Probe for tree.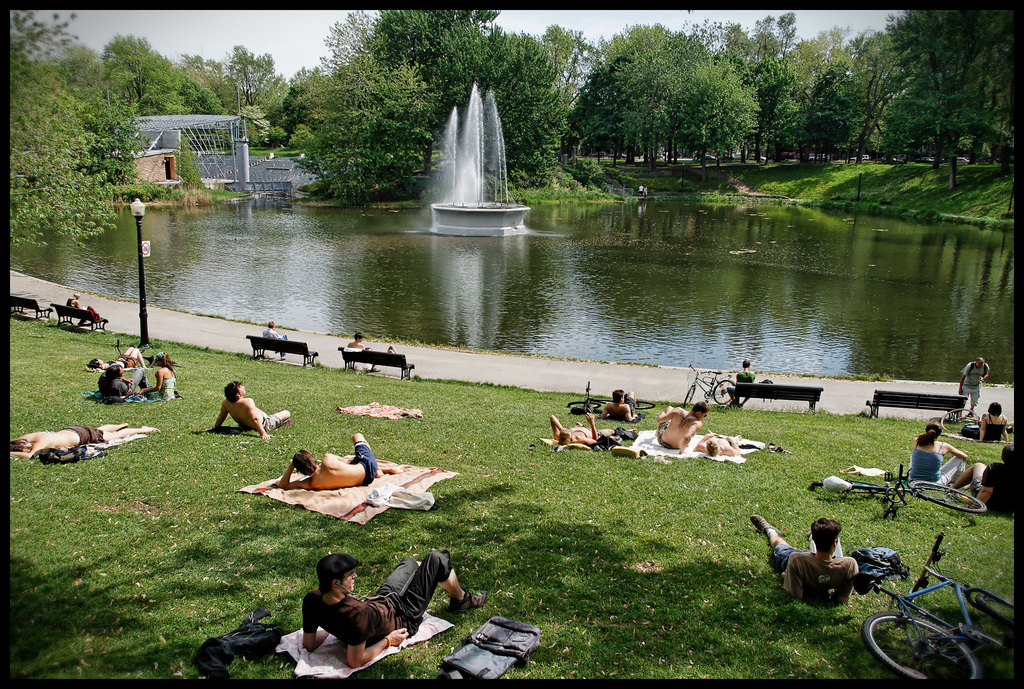
Probe result: region(285, 42, 418, 204).
